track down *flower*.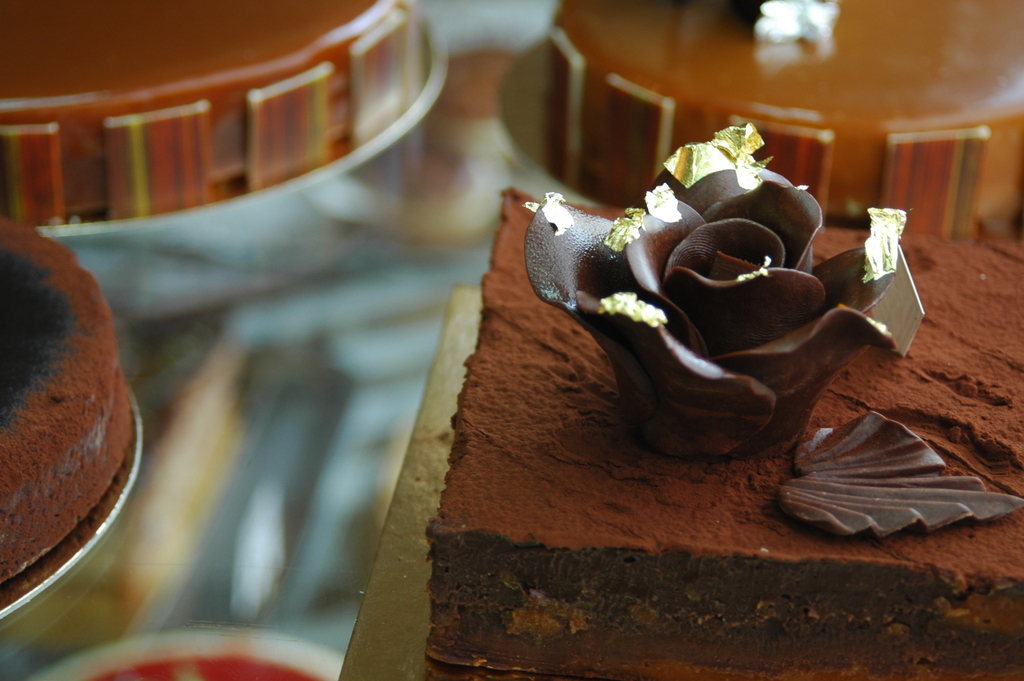
Tracked to (left=540, top=122, right=897, bottom=433).
